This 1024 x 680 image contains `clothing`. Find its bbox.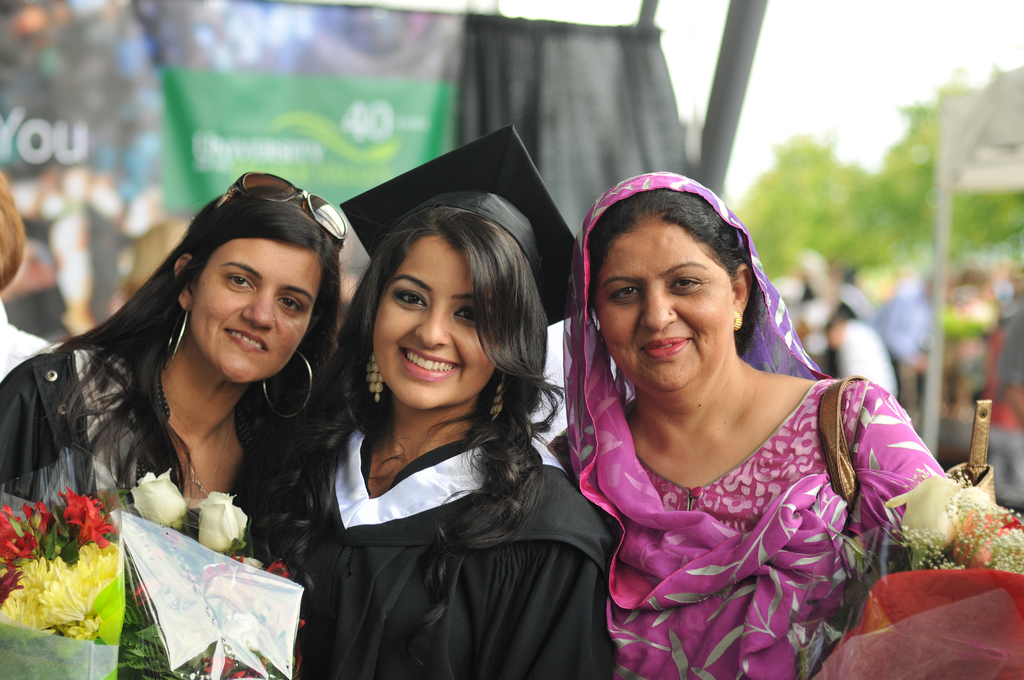
rect(291, 320, 617, 674).
